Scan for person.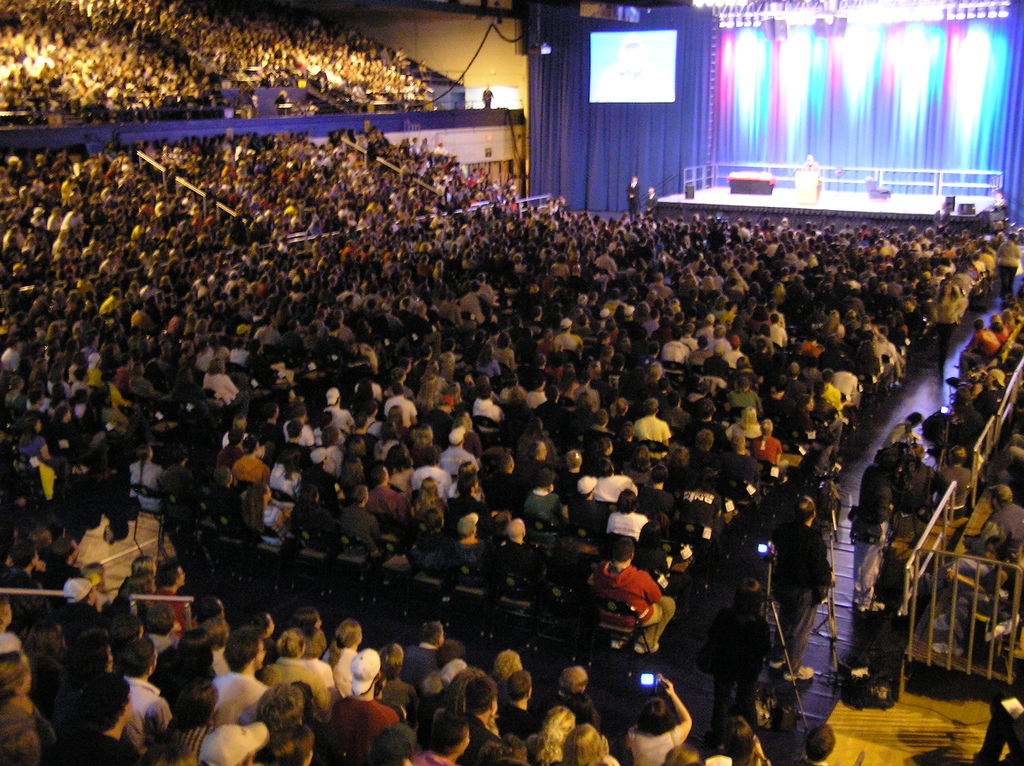
Scan result: [492,523,540,603].
